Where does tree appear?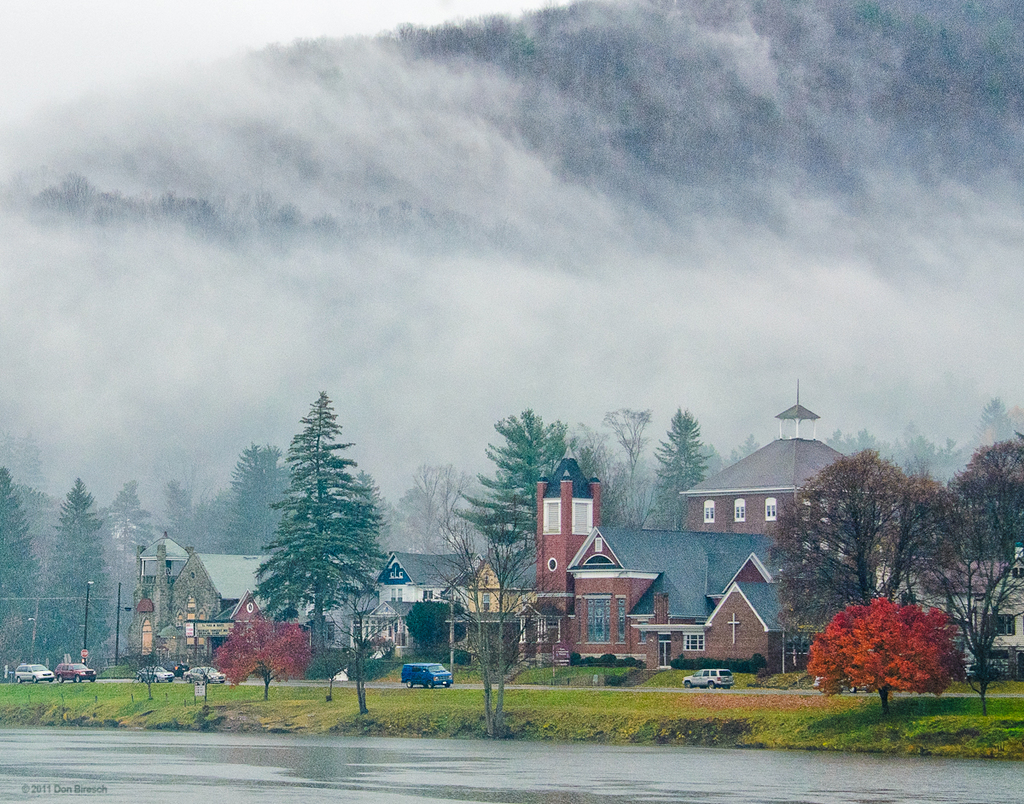
Appears at <box>655,404,713,529</box>.
